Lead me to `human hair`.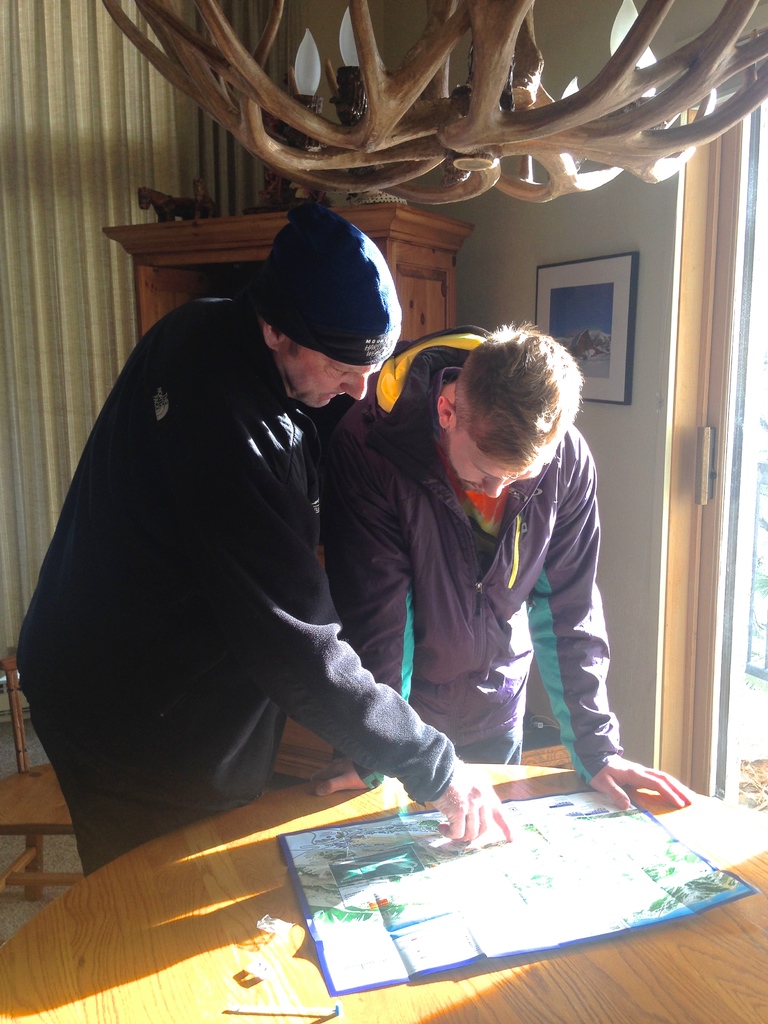
Lead to bbox=[422, 321, 586, 485].
